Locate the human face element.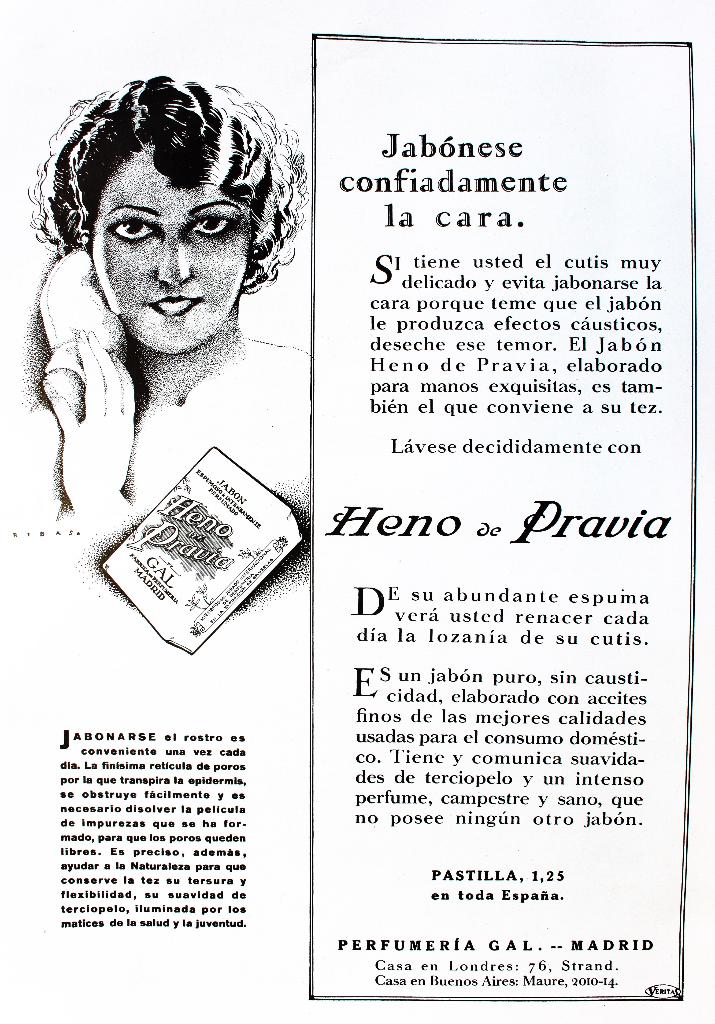
Element bbox: Rect(90, 150, 252, 356).
